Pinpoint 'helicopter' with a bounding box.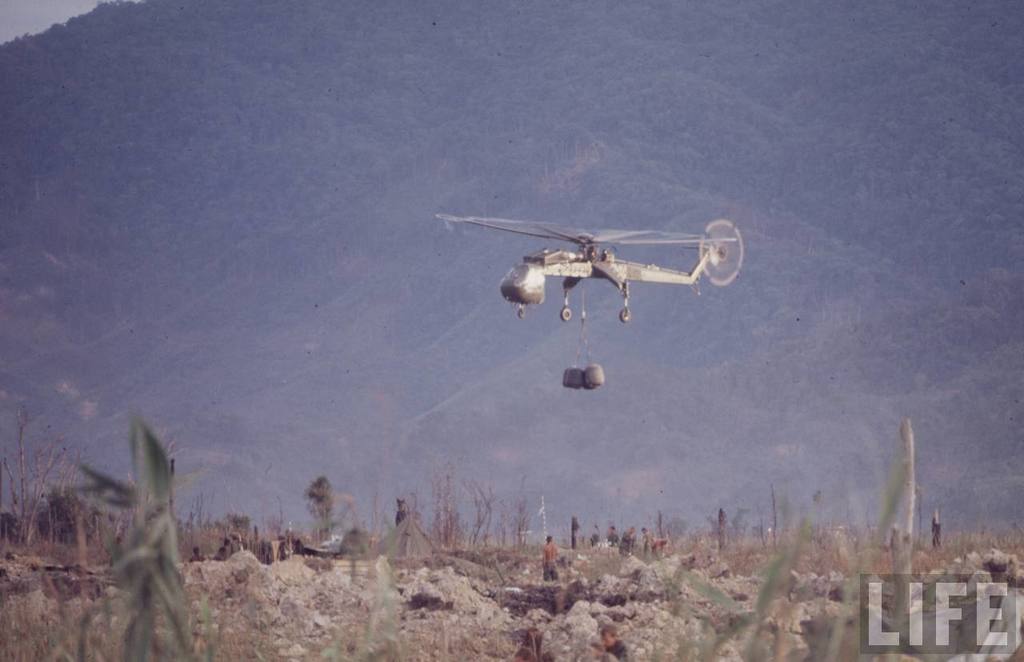
x1=445, y1=200, x2=757, y2=327.
